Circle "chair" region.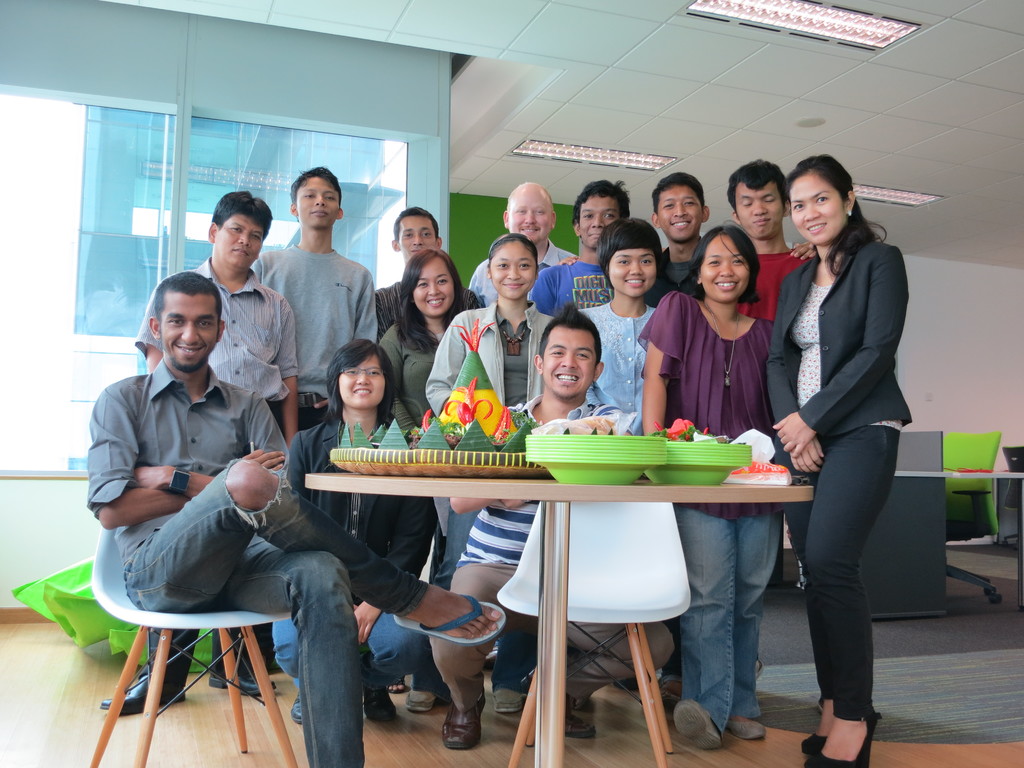
Region: (942,430,999,605).
